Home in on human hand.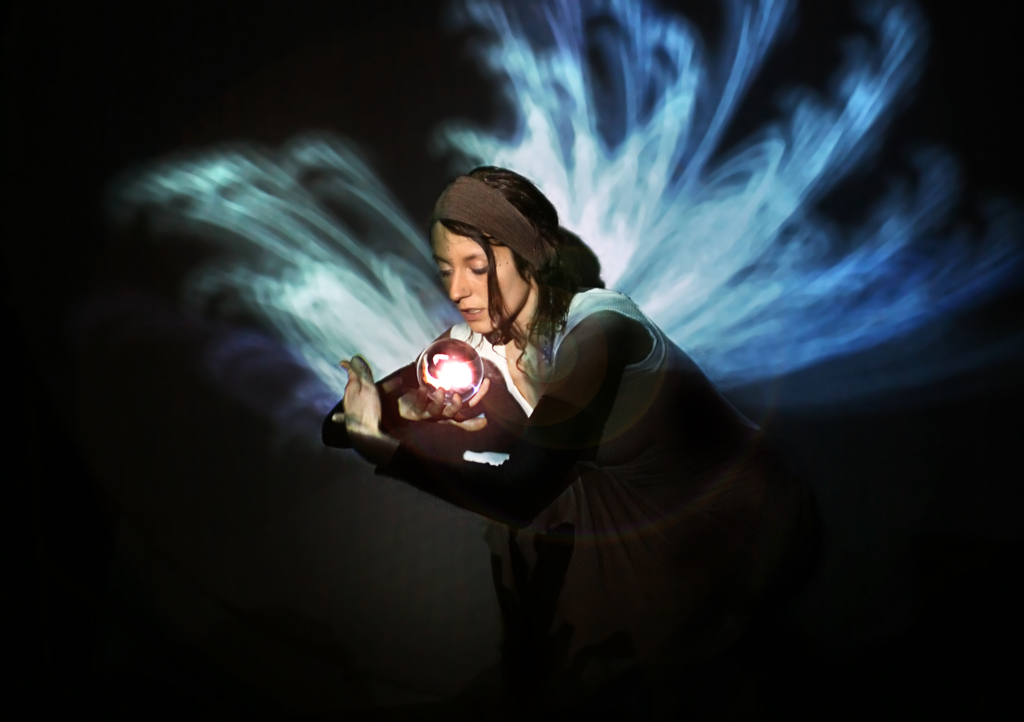
Homed in at 394 377 493 423.
